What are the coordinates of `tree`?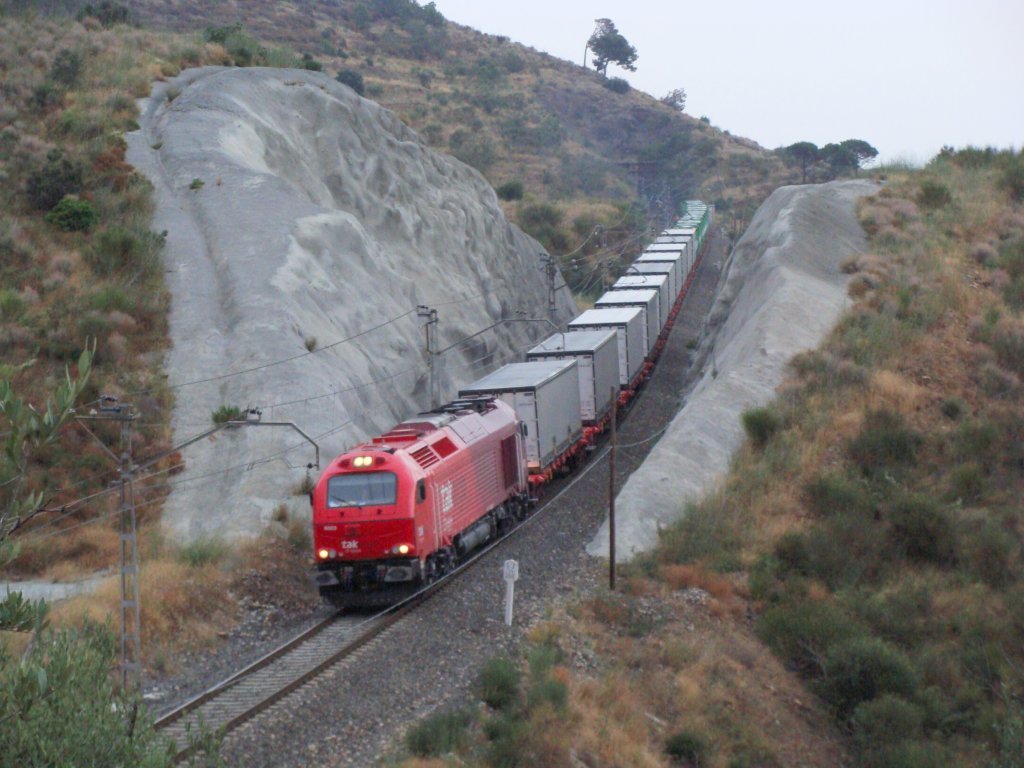
(744,577,876,674).
